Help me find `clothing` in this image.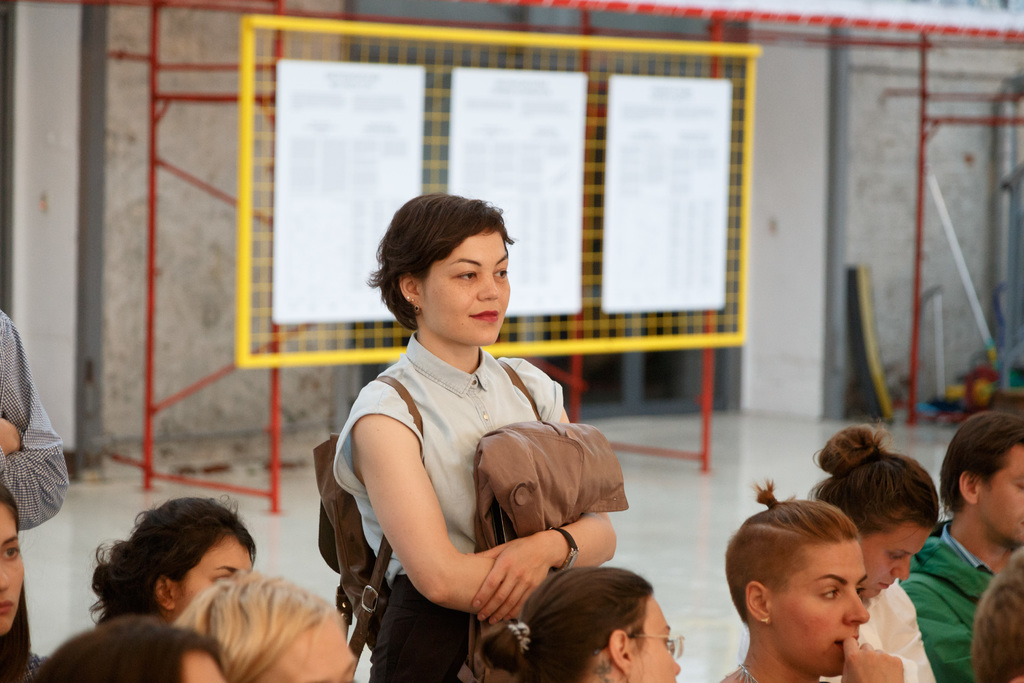
Found it: <region>0, 308, 65, 532</region>.
